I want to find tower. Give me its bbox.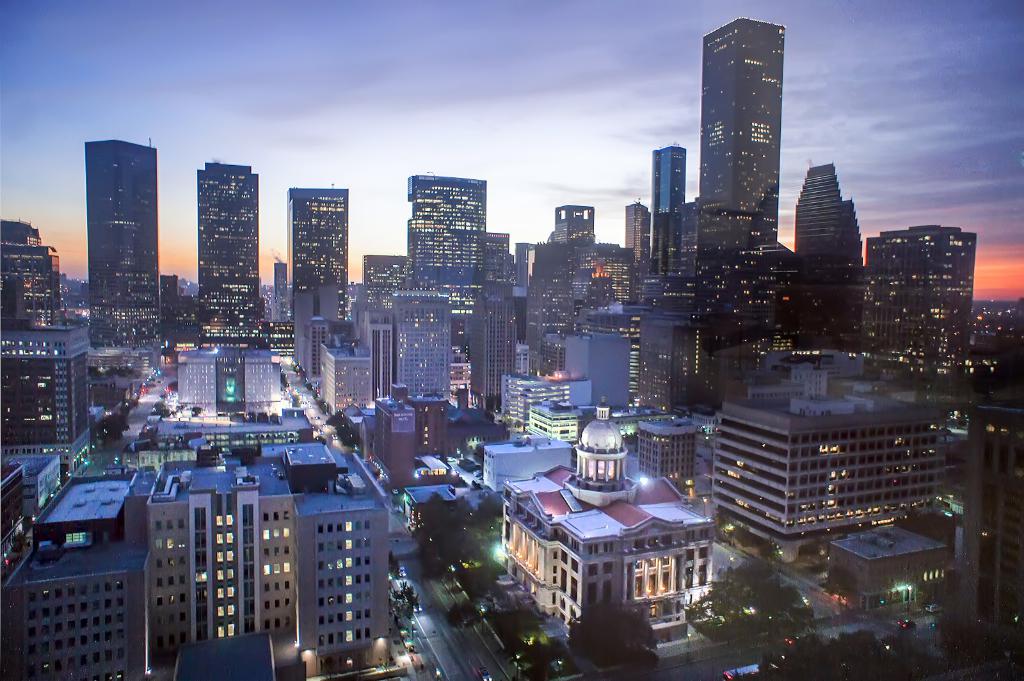
BBox(493, 365, 589, 428).
